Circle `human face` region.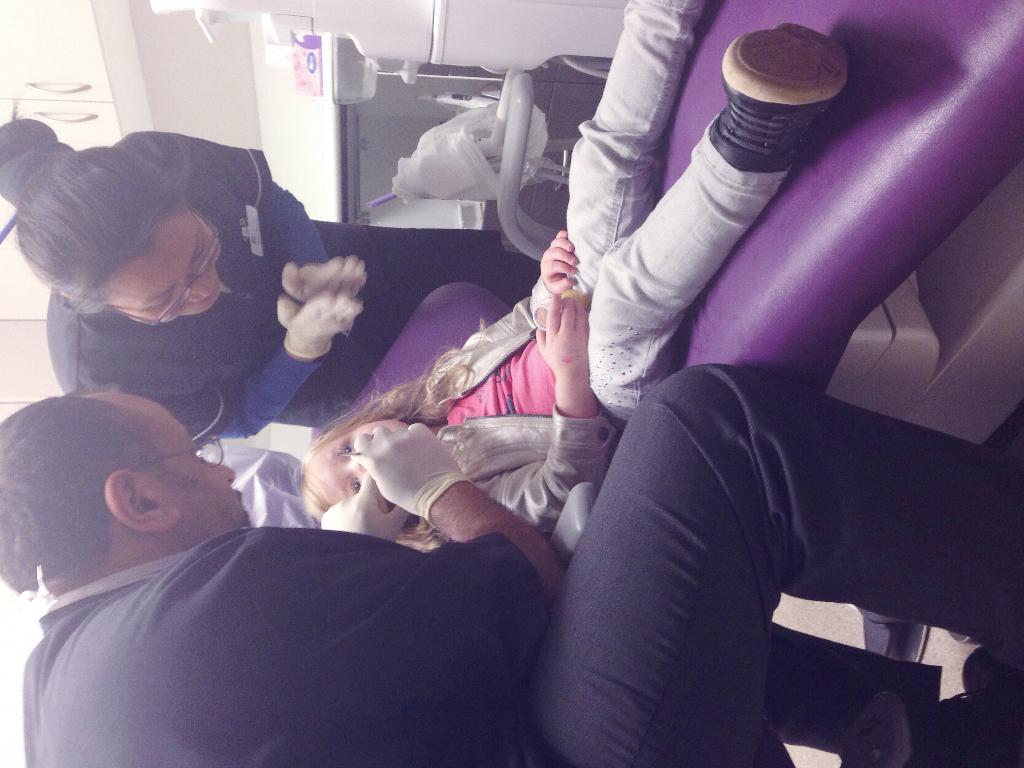
Region: [left=174, top=419, right=251, bottom=525].
